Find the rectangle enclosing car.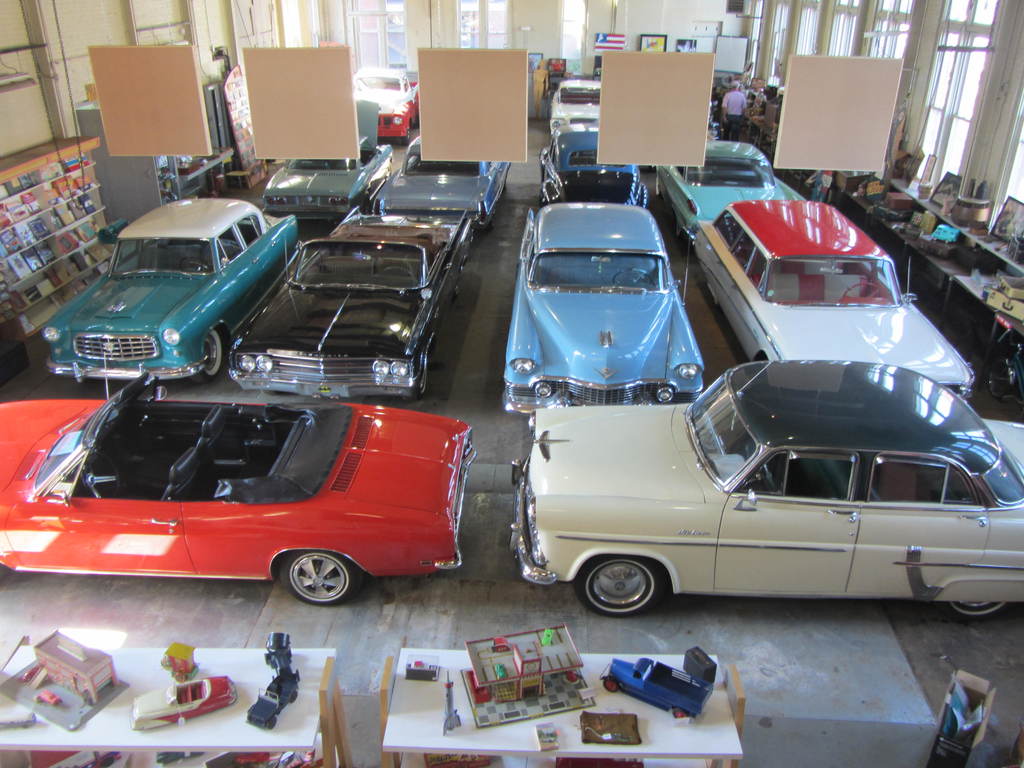
region(500, 199, 705, 416).
